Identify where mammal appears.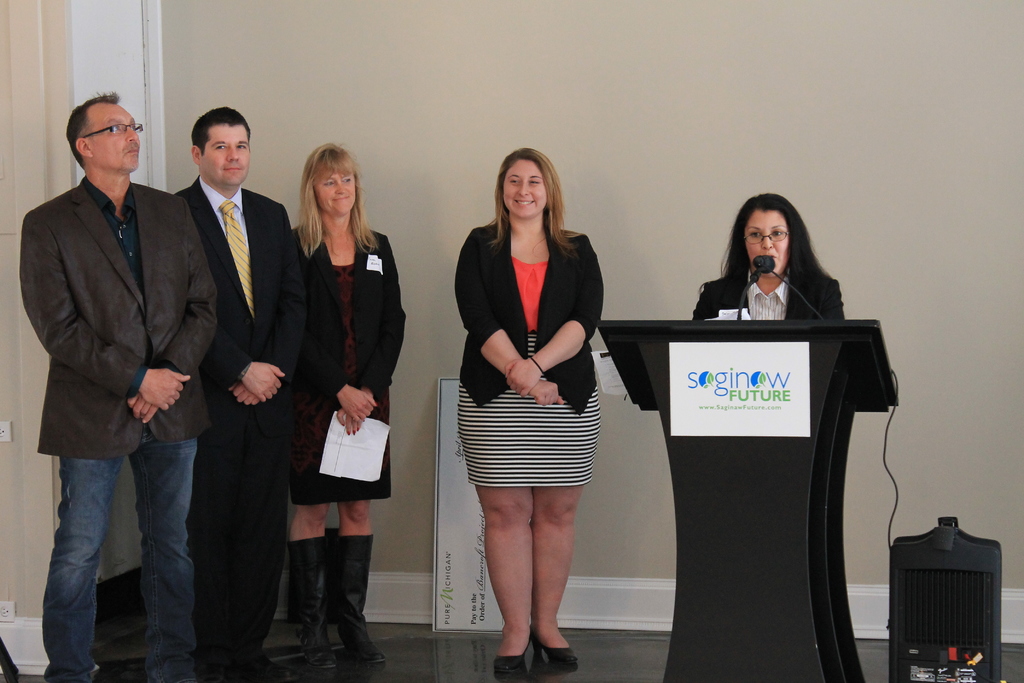
Appears at <bbox>451, 145, 605, 679</bbox>.
